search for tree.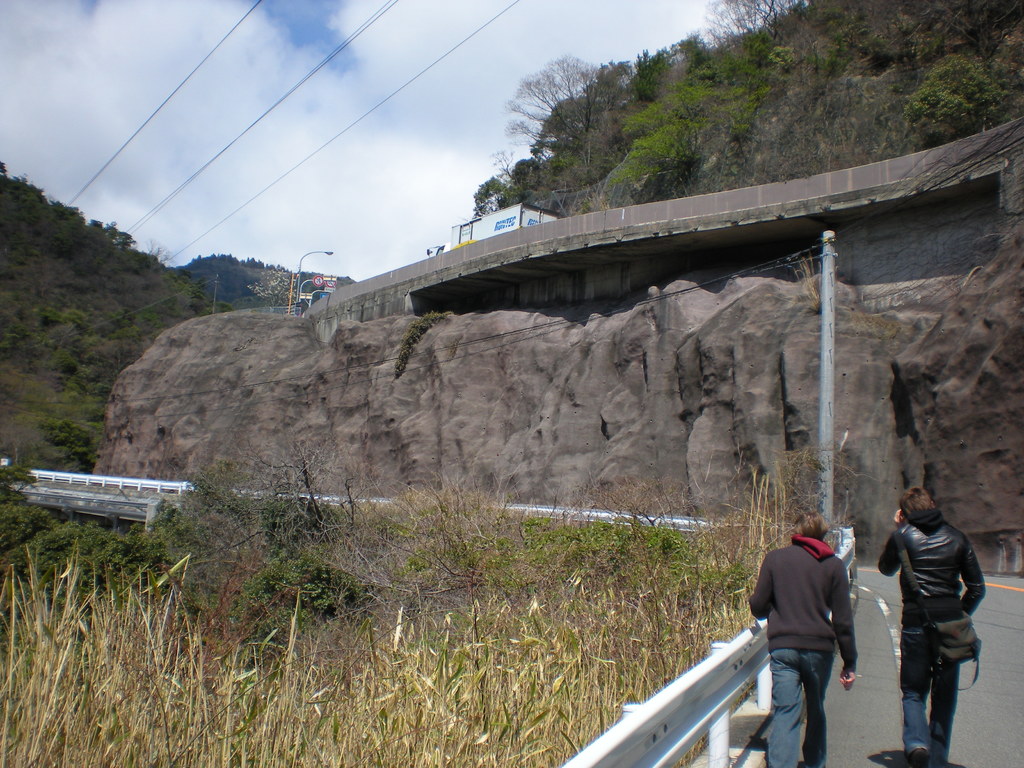
Found at rect(655, 29, 703, 68).
